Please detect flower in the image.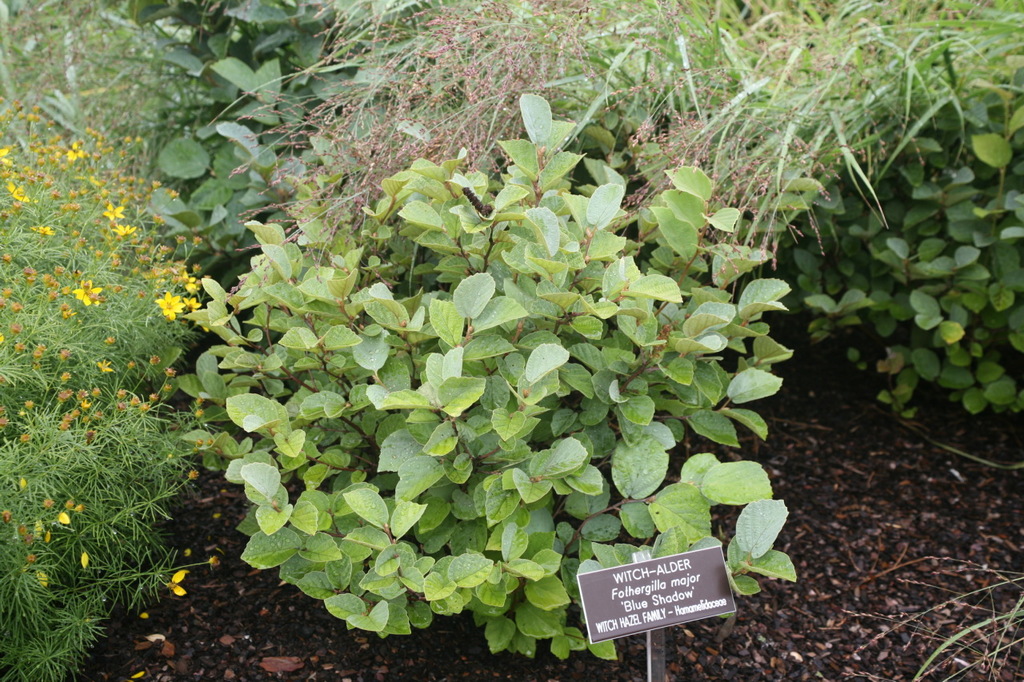
left=174, top=273, right=195, bottom=292.
